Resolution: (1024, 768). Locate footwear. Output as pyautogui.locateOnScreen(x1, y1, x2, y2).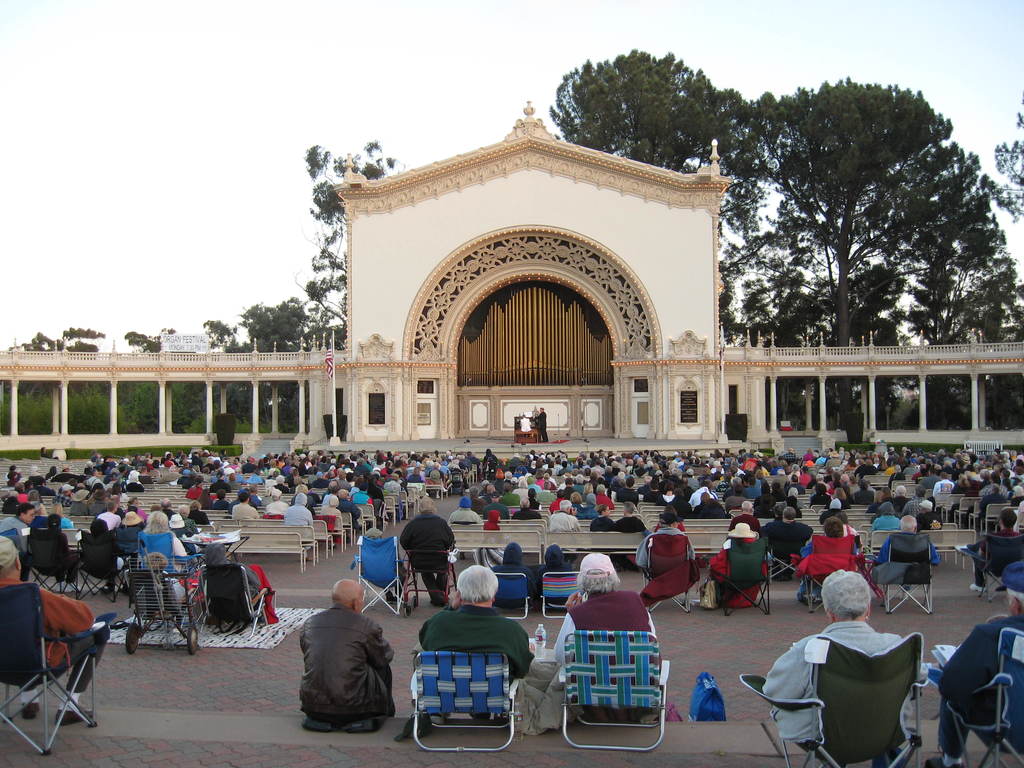
pyautogui.locateOnScreen(899, 591, 909, 602).
